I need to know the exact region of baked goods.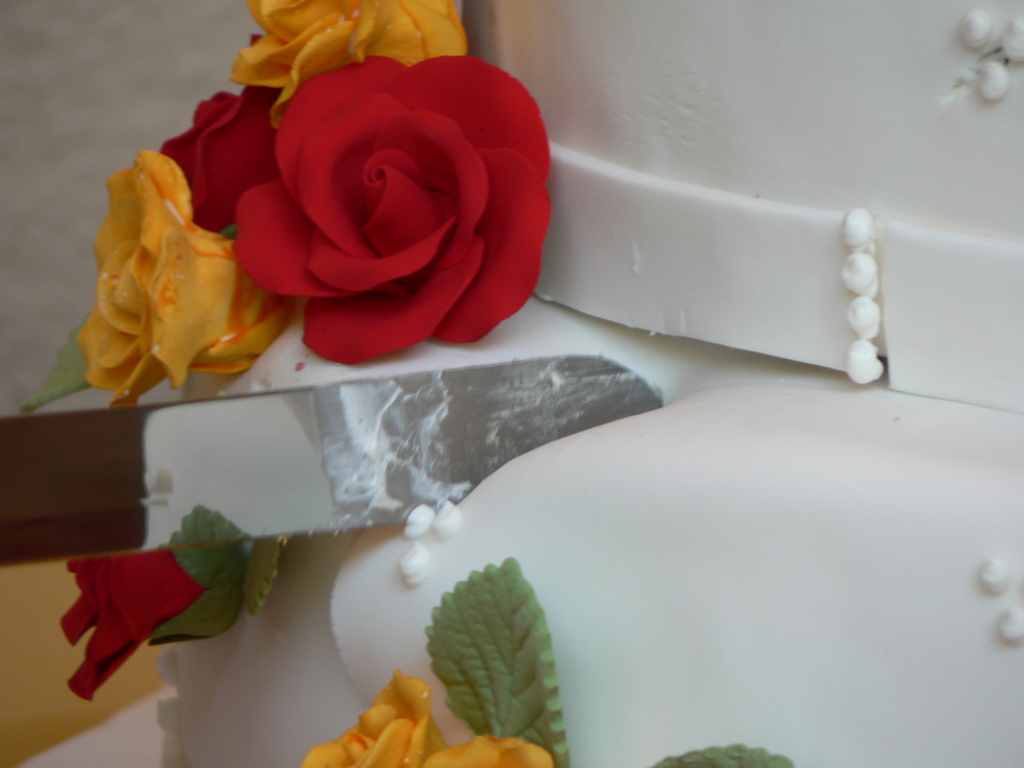
Region: (x1=55, y1=0, x2=1023, y2=767).
